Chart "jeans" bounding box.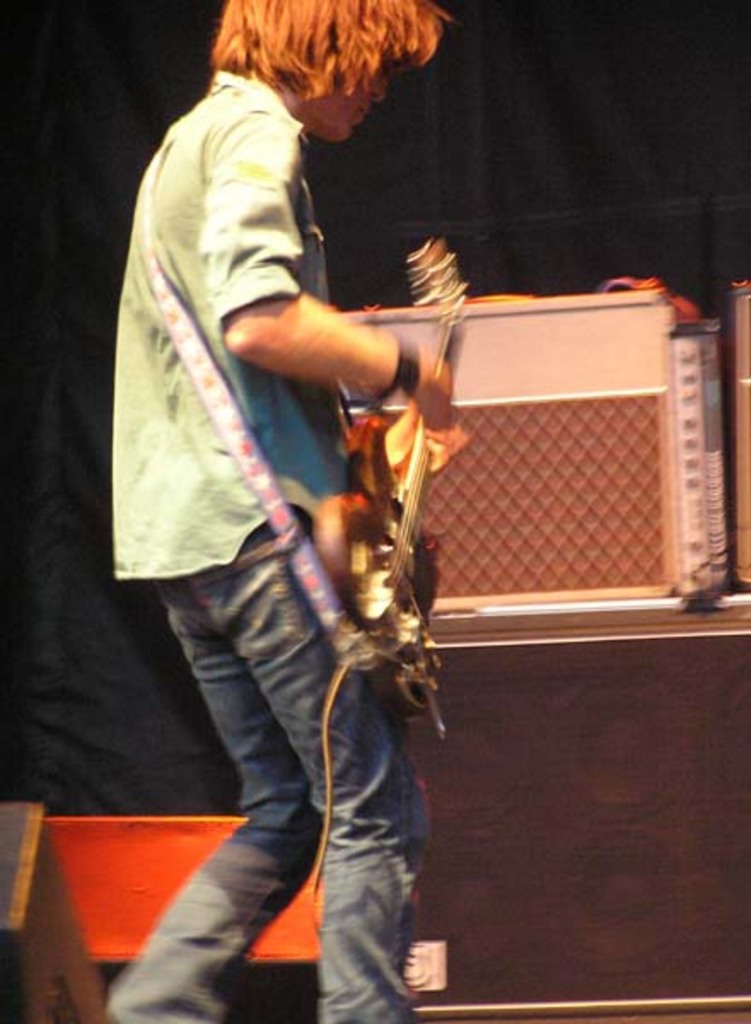
Charted: Rect(159, 579, 440, 1023).
